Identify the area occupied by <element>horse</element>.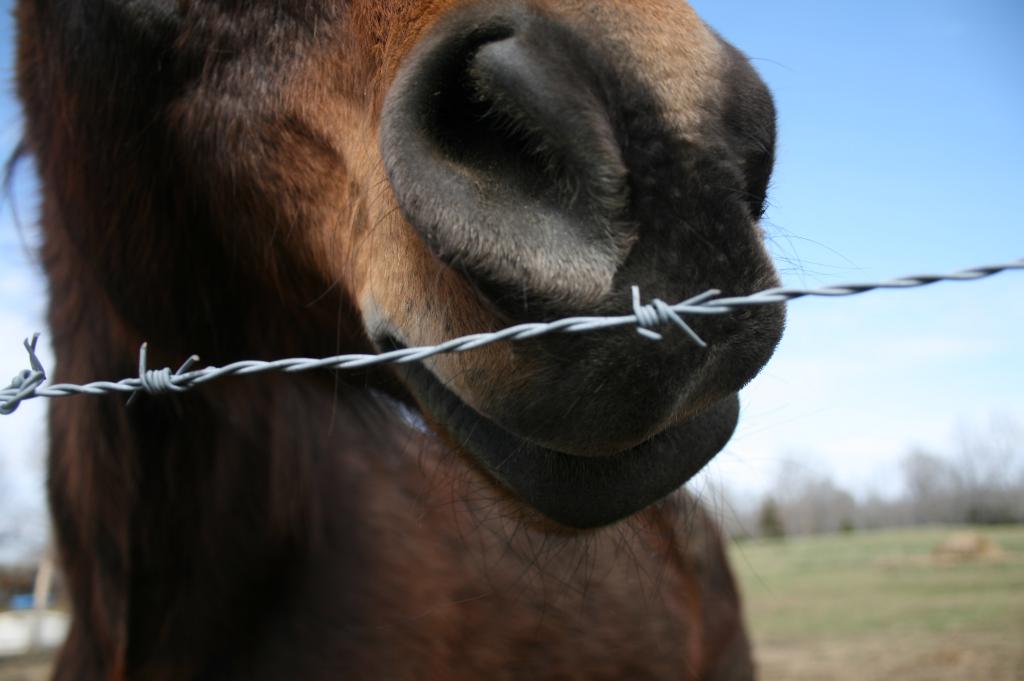
Area: bbox=(0, 0, 855, 680).
